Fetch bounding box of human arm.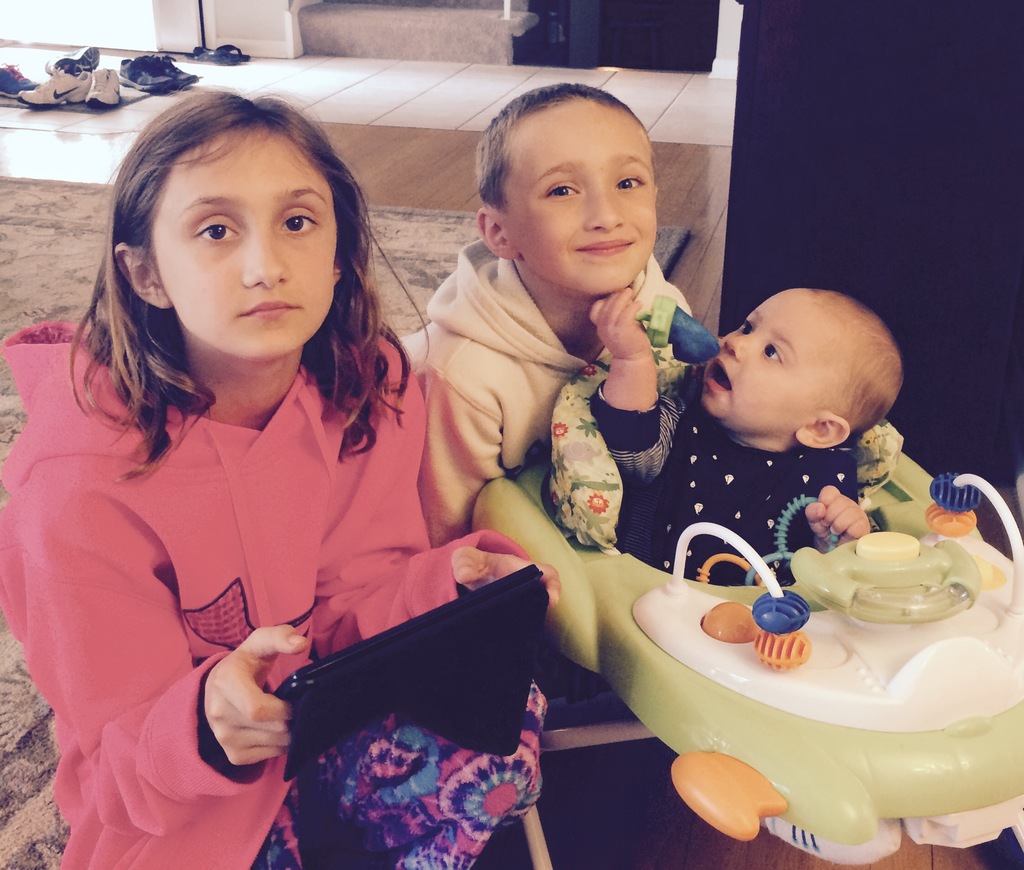
Bbox: [583, 285, 656, 410].
